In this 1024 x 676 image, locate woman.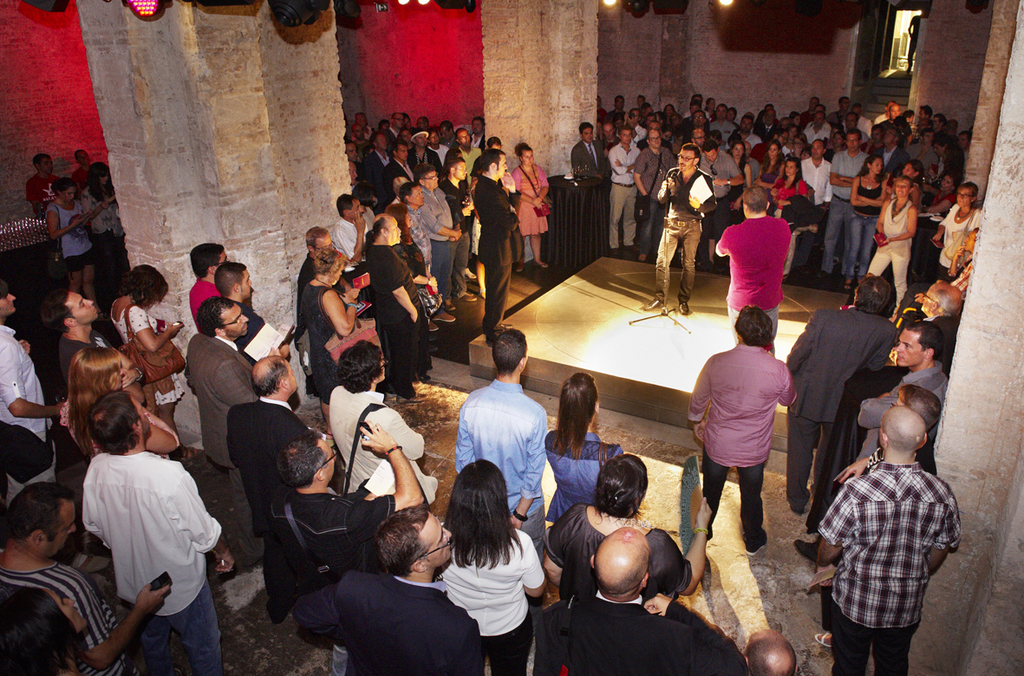
Bounding box: box=[731, 146, 750, 221].
